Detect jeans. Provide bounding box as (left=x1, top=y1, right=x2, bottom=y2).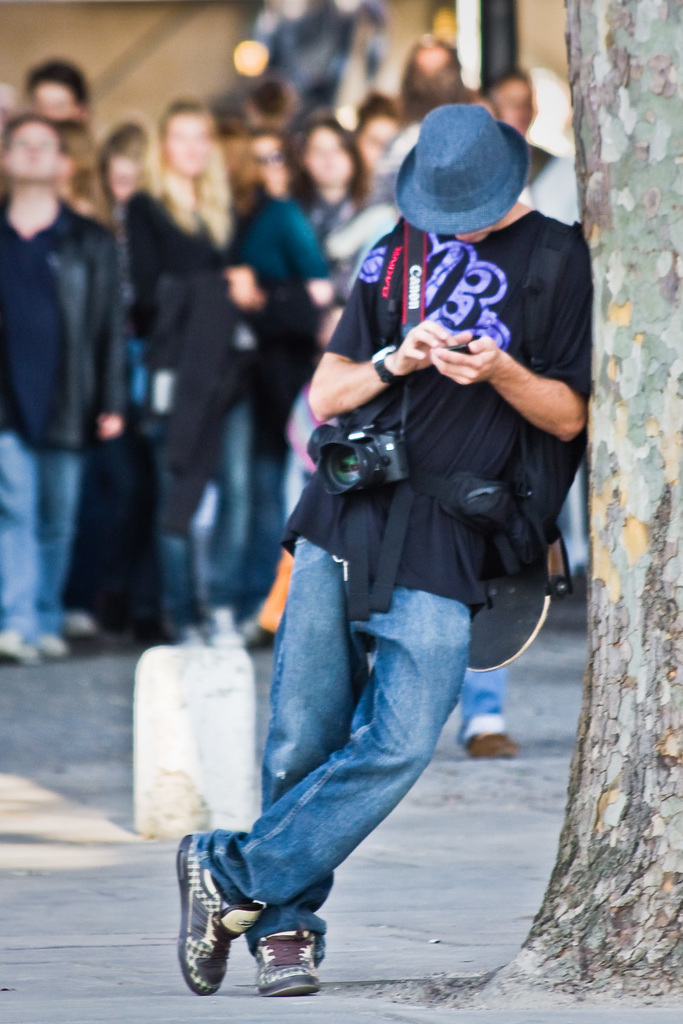
(left=454, top=665, right=506, bottom=739).
